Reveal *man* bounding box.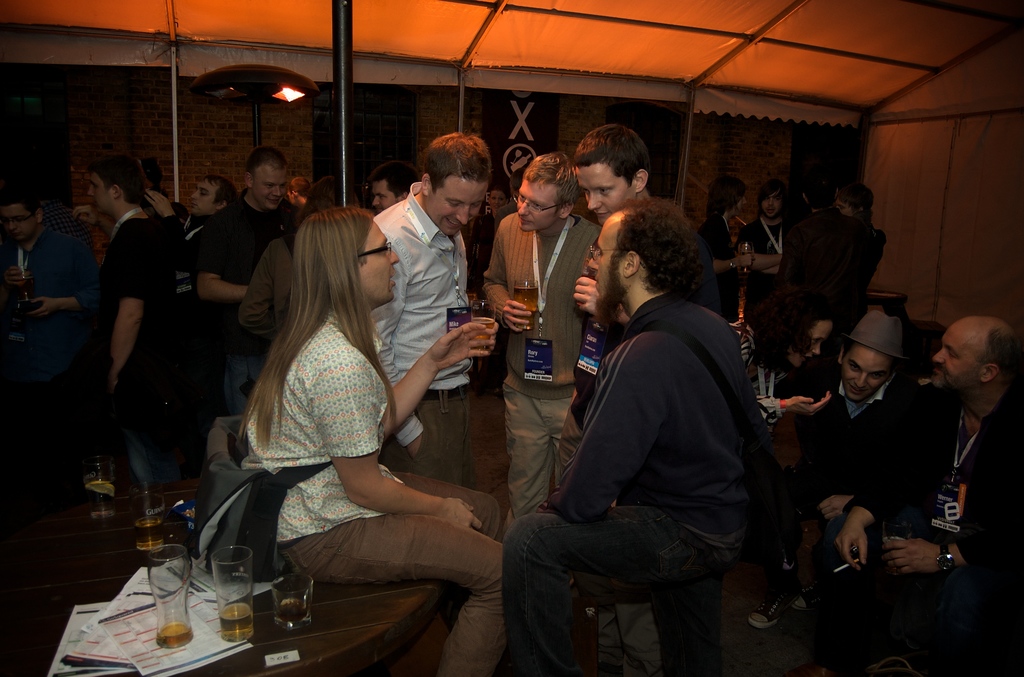
Revealed: 833:314:1023:676.
